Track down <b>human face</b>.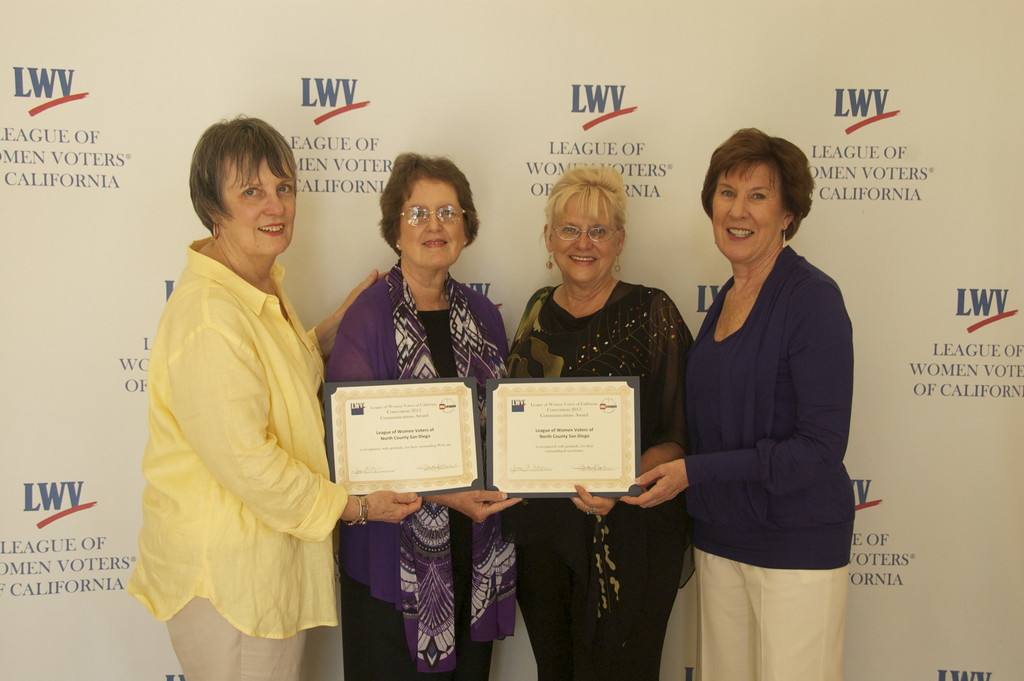
Tracked to {"left": 218, "top": 155, "right": 296, "bottom": 252}.
